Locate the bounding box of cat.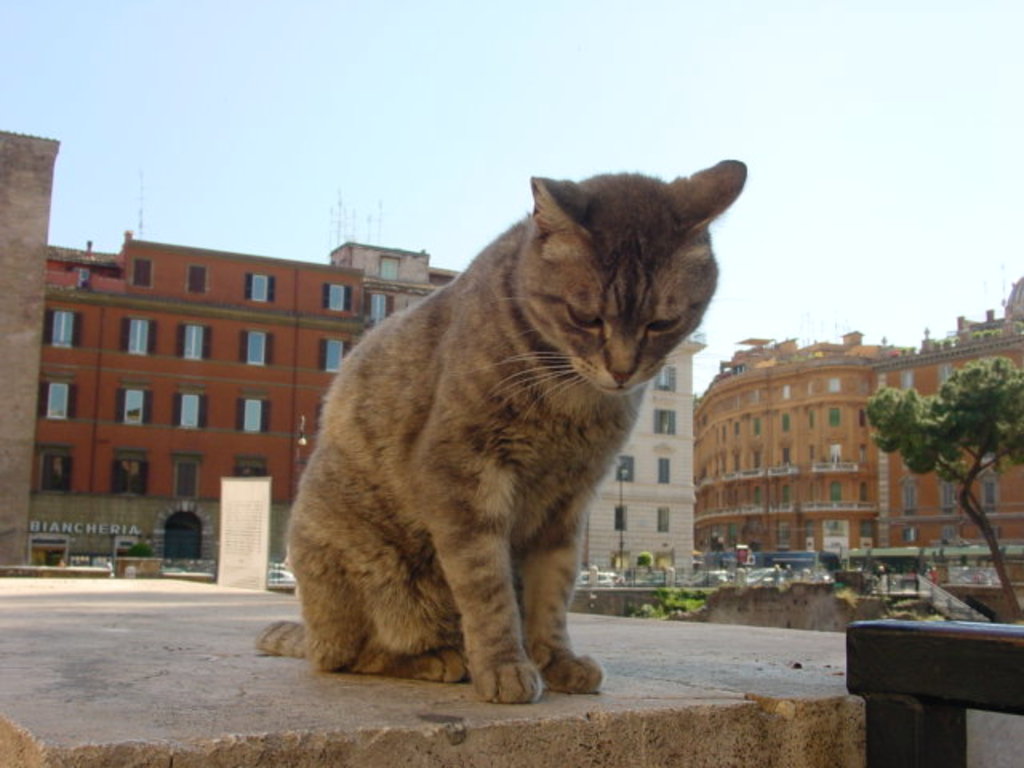
Bounding box: pyautogui.locateOnScreen(253, 157, 742, 714).
